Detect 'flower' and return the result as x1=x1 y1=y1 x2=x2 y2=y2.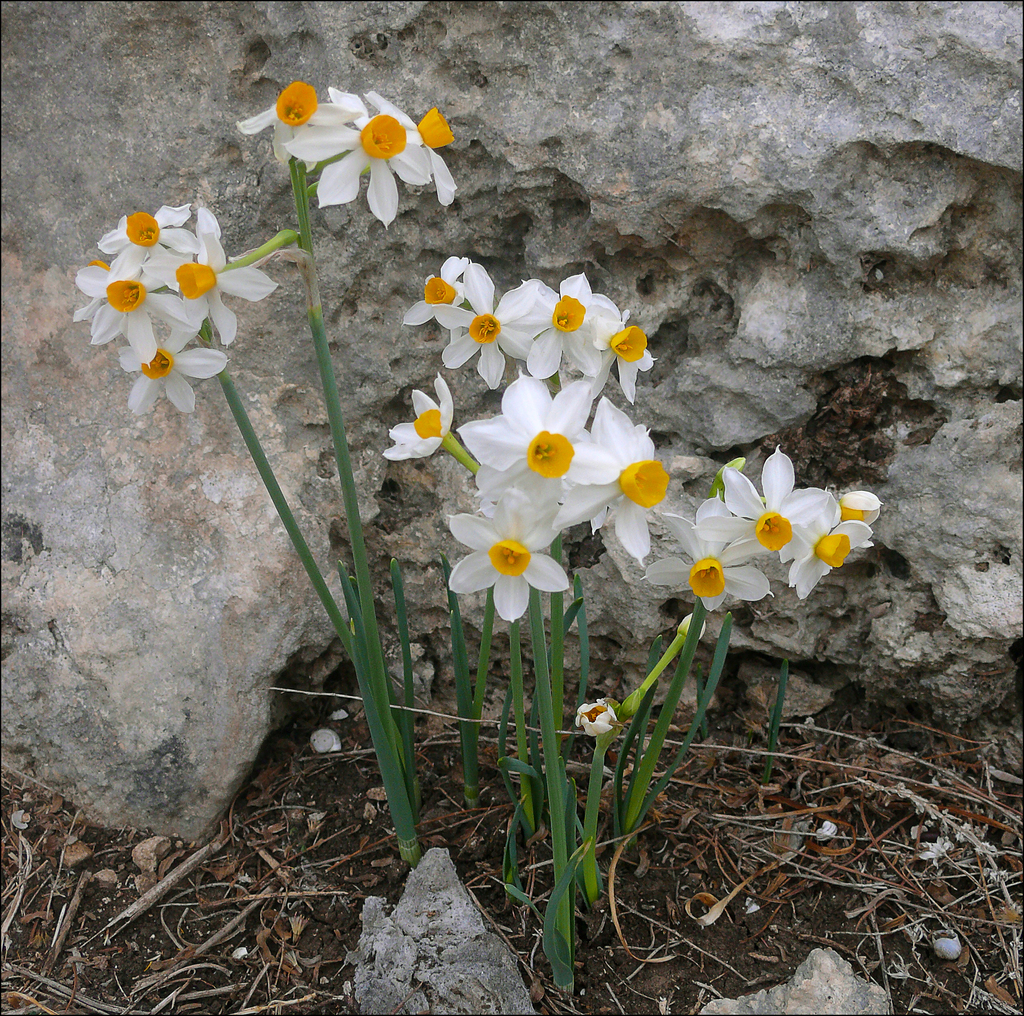
x1=572 y1=702 x2=619 y2=736.
